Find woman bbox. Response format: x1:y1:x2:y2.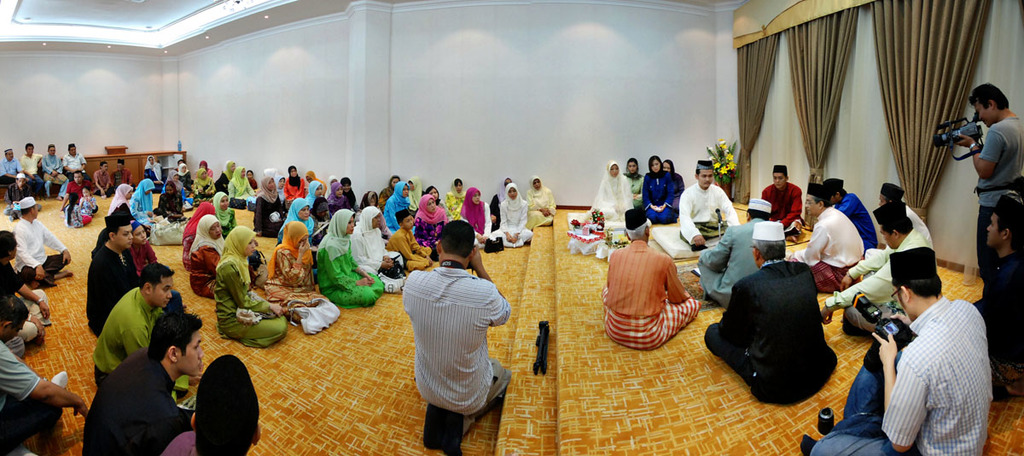
429:184:448:224.
